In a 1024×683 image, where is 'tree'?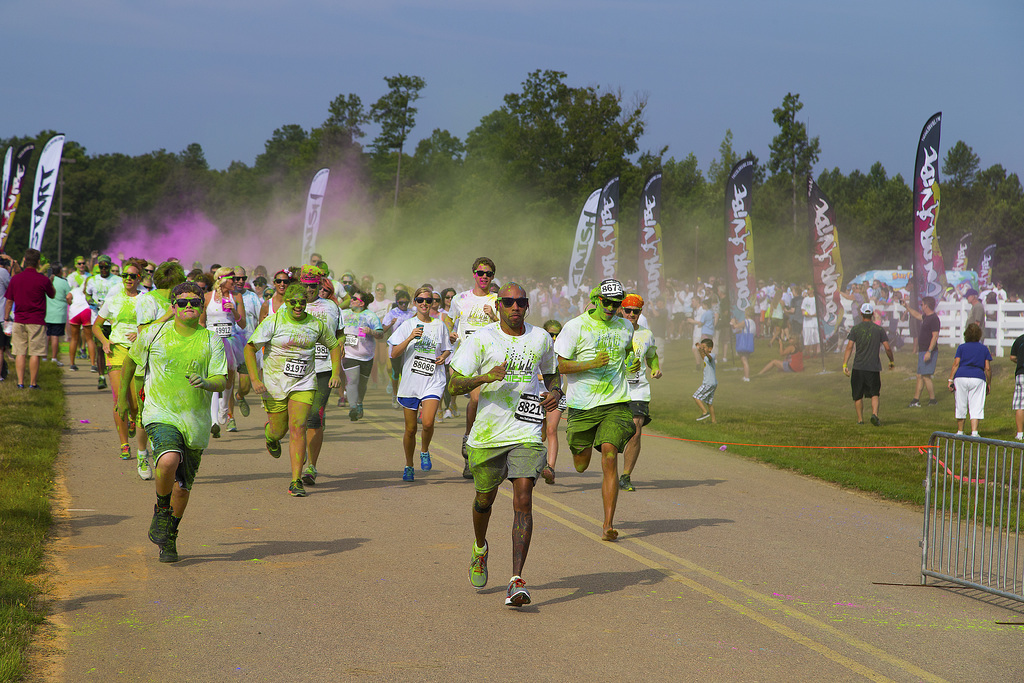
bbox=[930, 136, 1023, 256].
